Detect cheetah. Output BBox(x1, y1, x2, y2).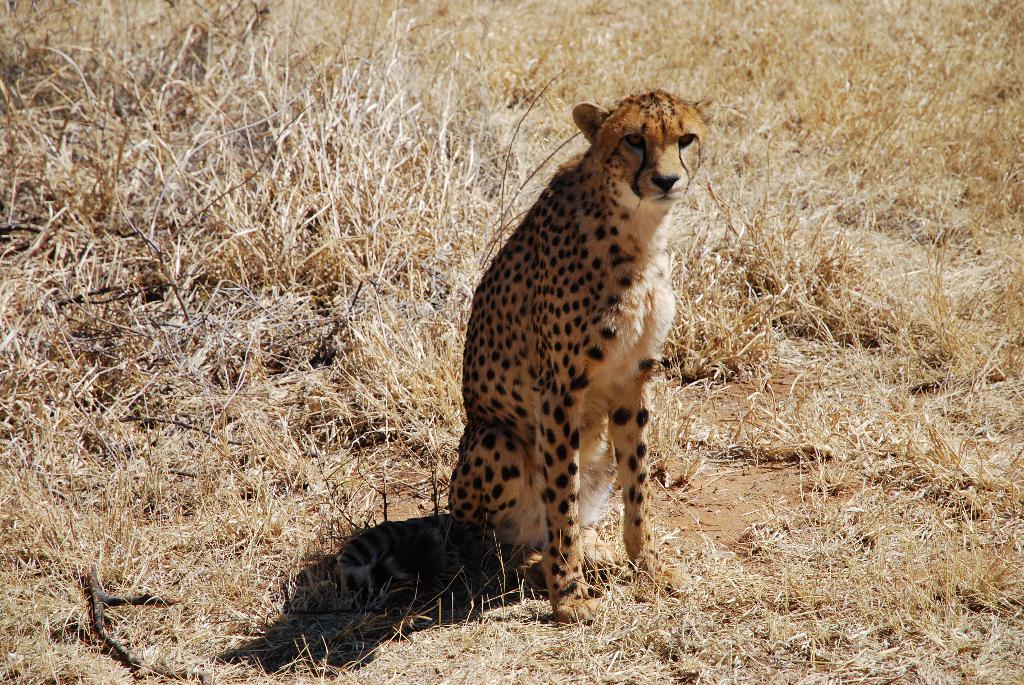
BBox(340, 86, 709, 623).
